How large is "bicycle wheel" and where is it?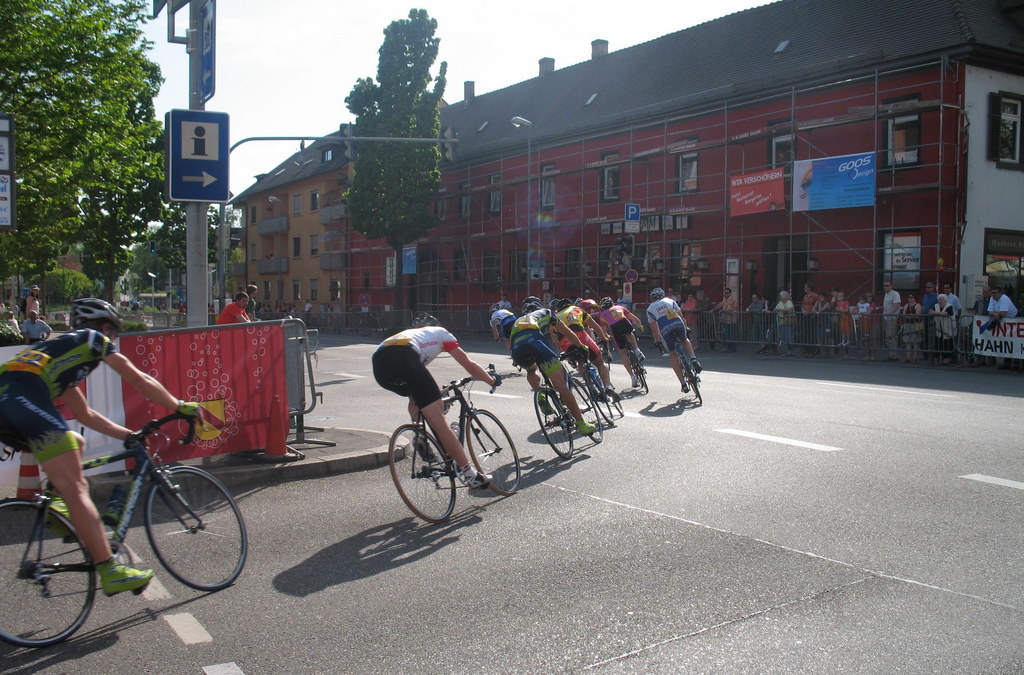
Bounding box: crop(0, 498, 98, 643).
